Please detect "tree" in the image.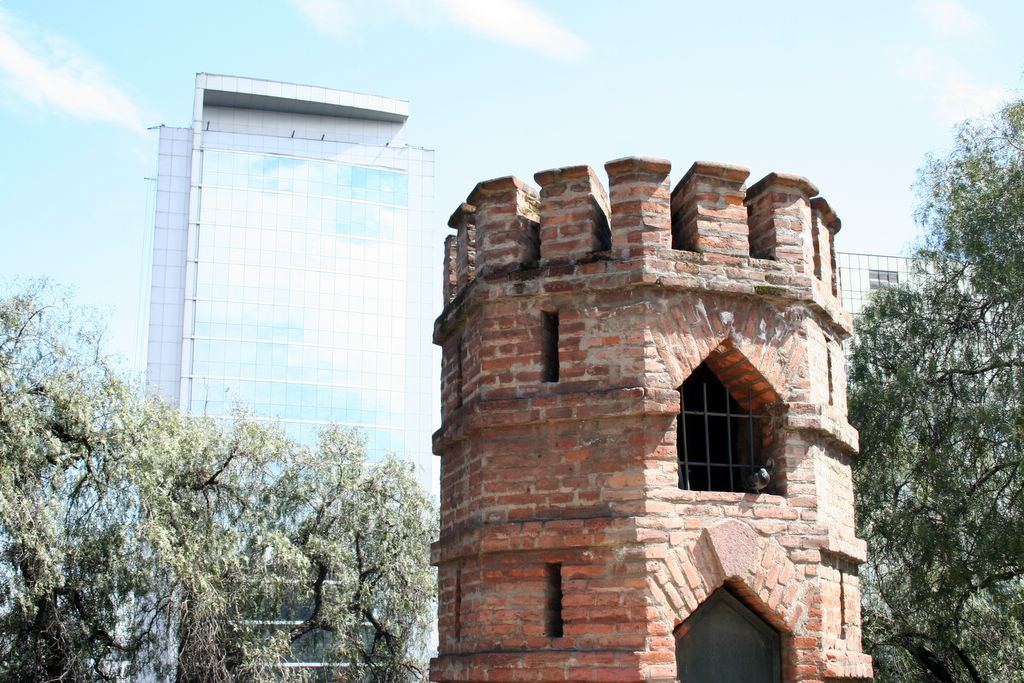
{"x1": 0, "y1": 272, "x2": 438, "y2": 682}.
